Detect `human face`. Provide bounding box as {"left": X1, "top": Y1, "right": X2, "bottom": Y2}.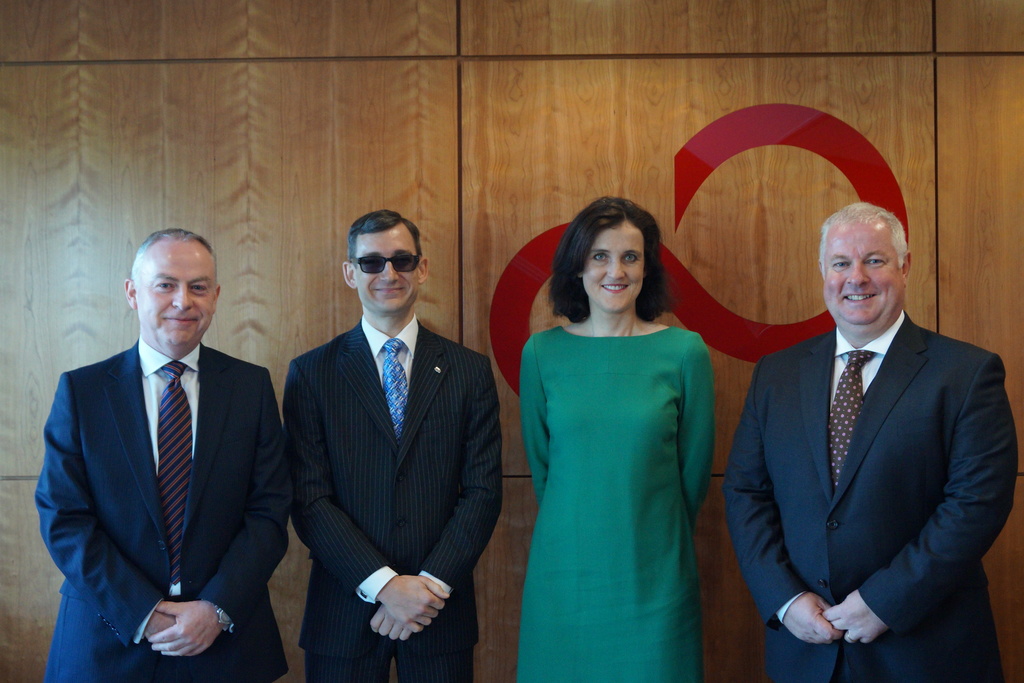
{"left": 353, "top": 224, "right": 417, "bottom": 311}.
